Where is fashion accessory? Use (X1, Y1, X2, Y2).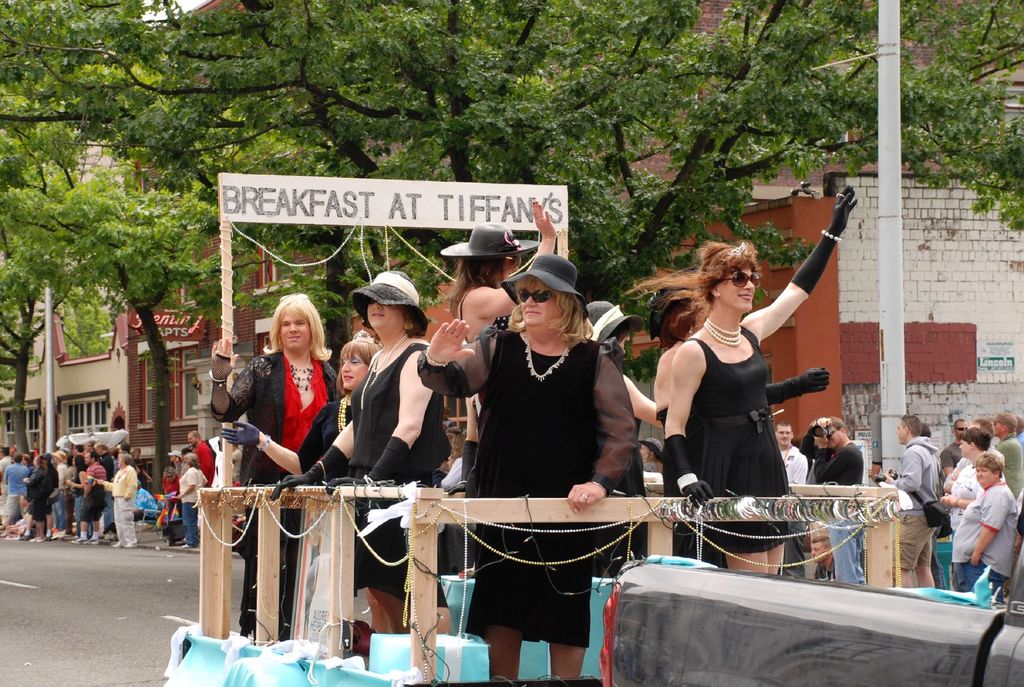
(253, 431, 273, 454).
